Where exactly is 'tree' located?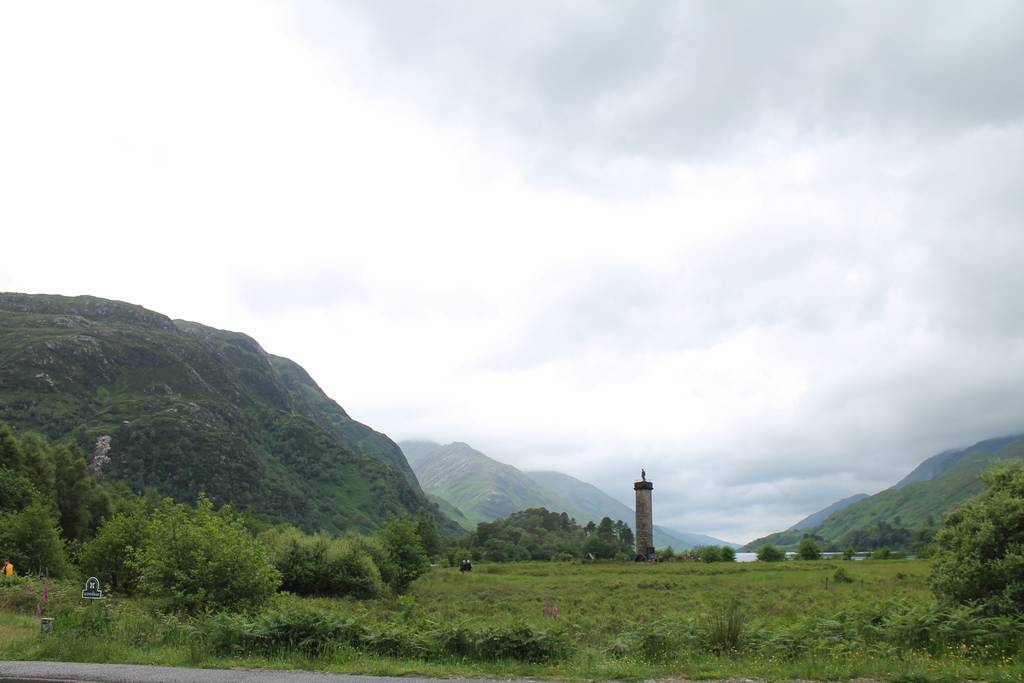
Its bounding box is select_region(417, 514, 439, 565).
